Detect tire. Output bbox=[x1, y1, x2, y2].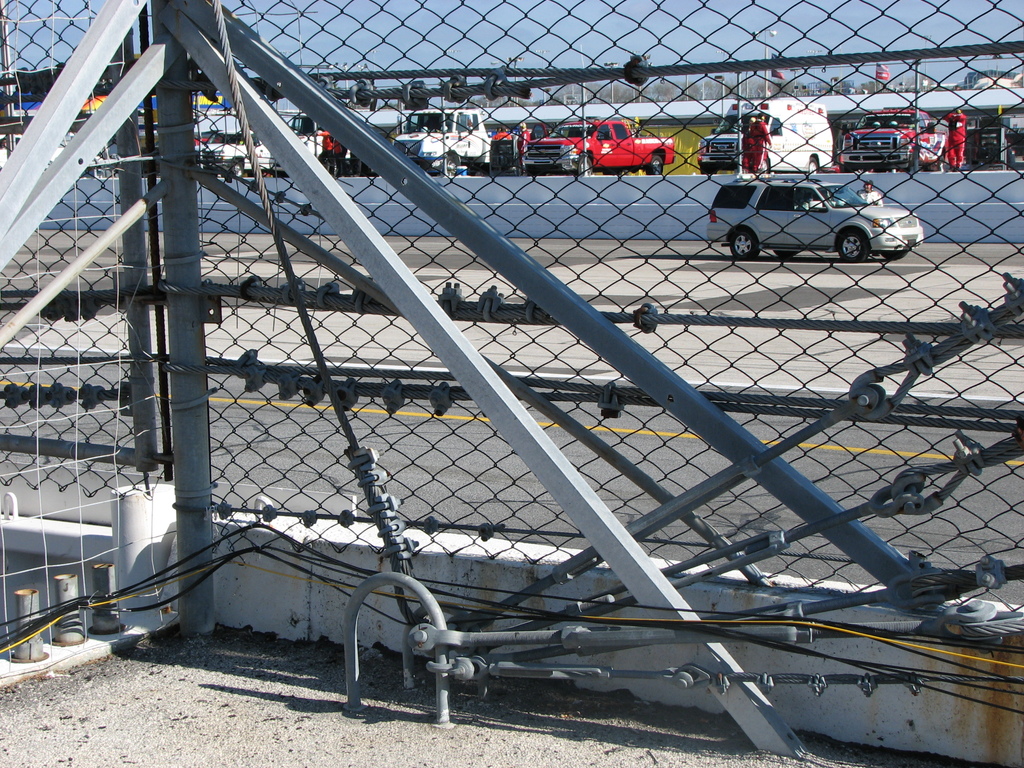
bbox=[835, 227, 865, 263].
